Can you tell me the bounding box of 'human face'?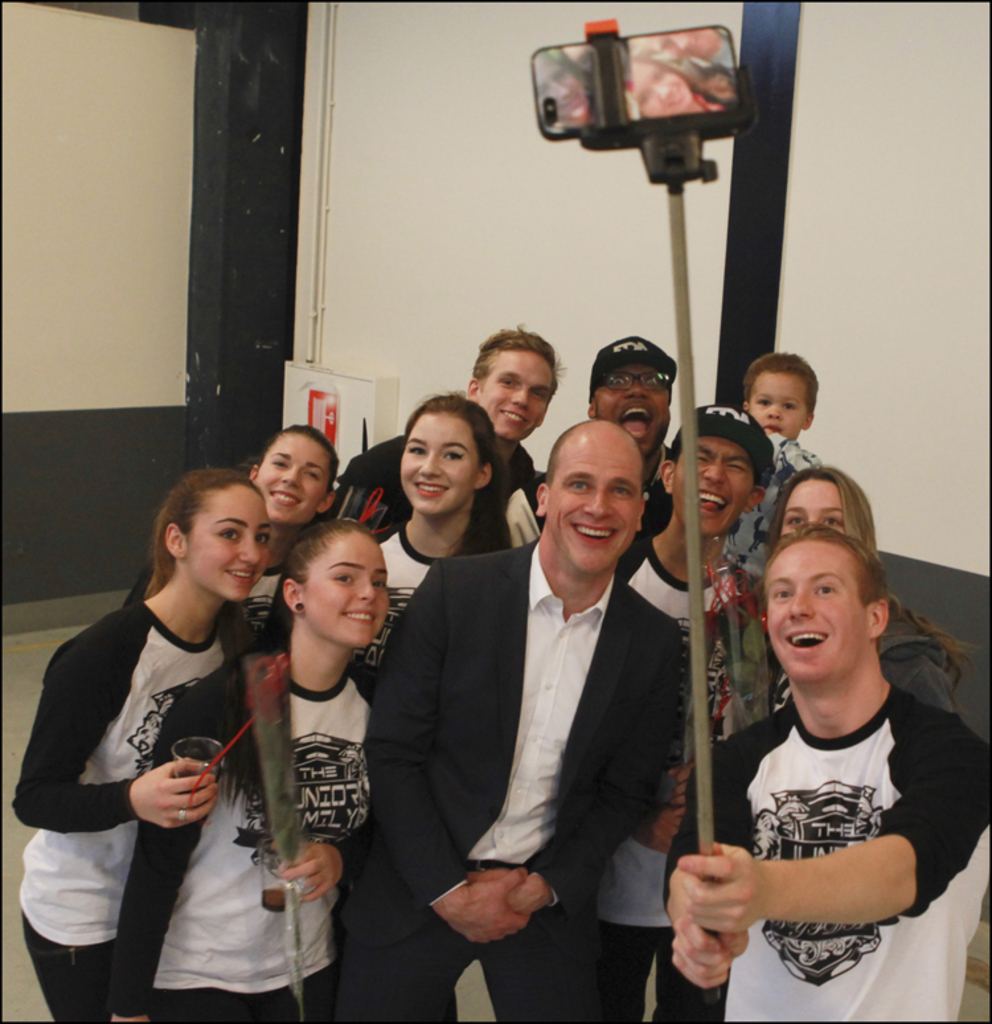
x1=597, y1=370, x2=673, y2=455.
